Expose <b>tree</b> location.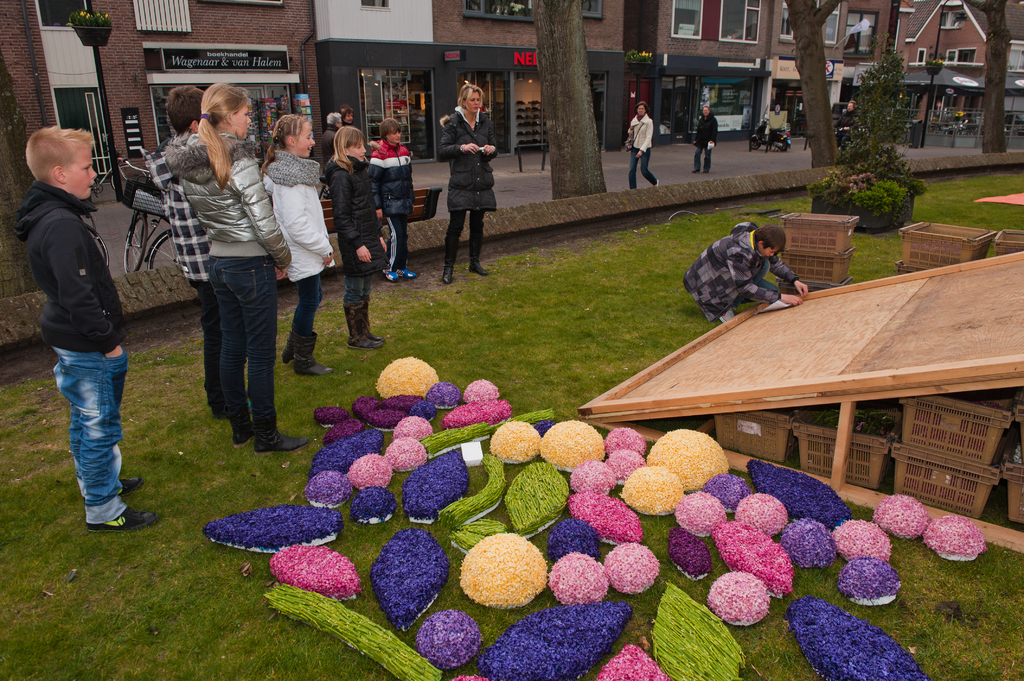
Exposed at bbox=[0, 52, 36, 202].
